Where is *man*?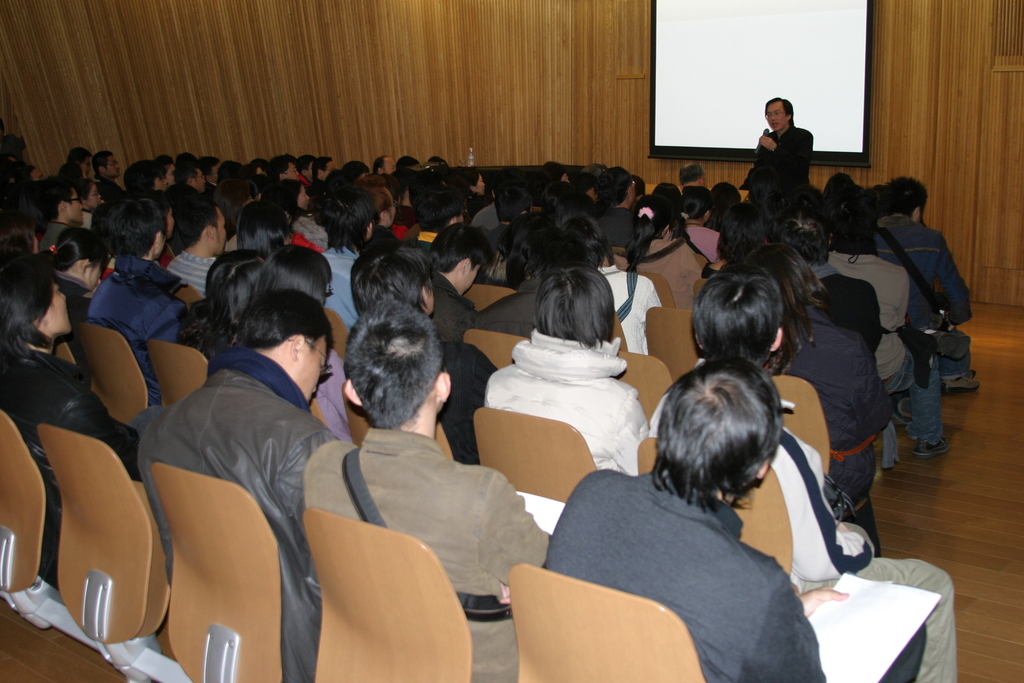
bbox=(40, 174, 92, 247).
